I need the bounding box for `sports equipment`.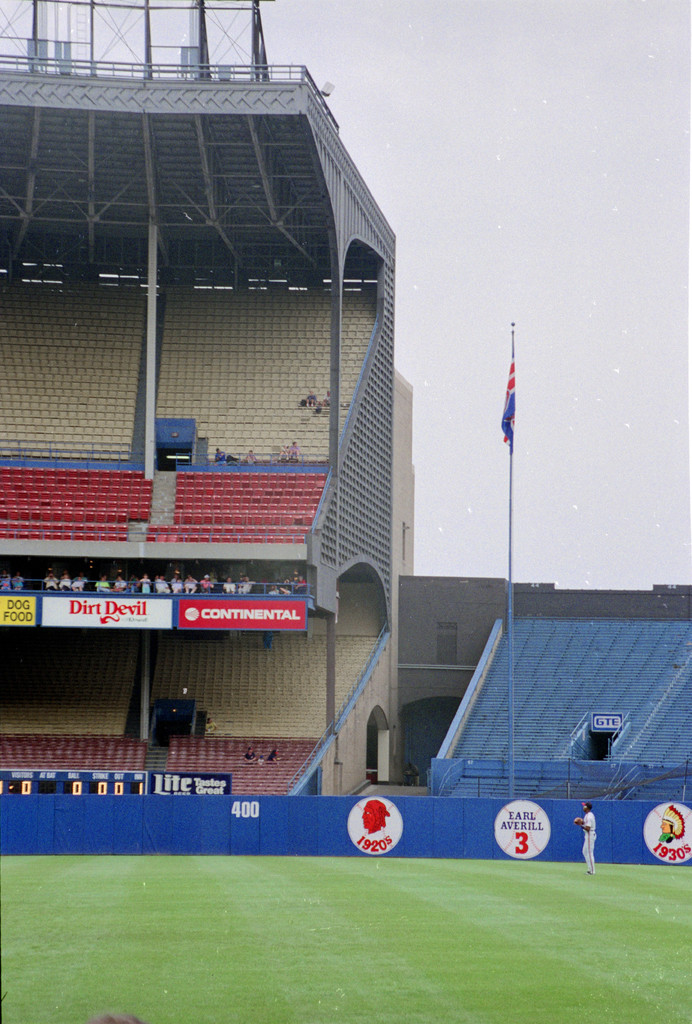
Here it is: BBox(571, 814, 588, 826).
